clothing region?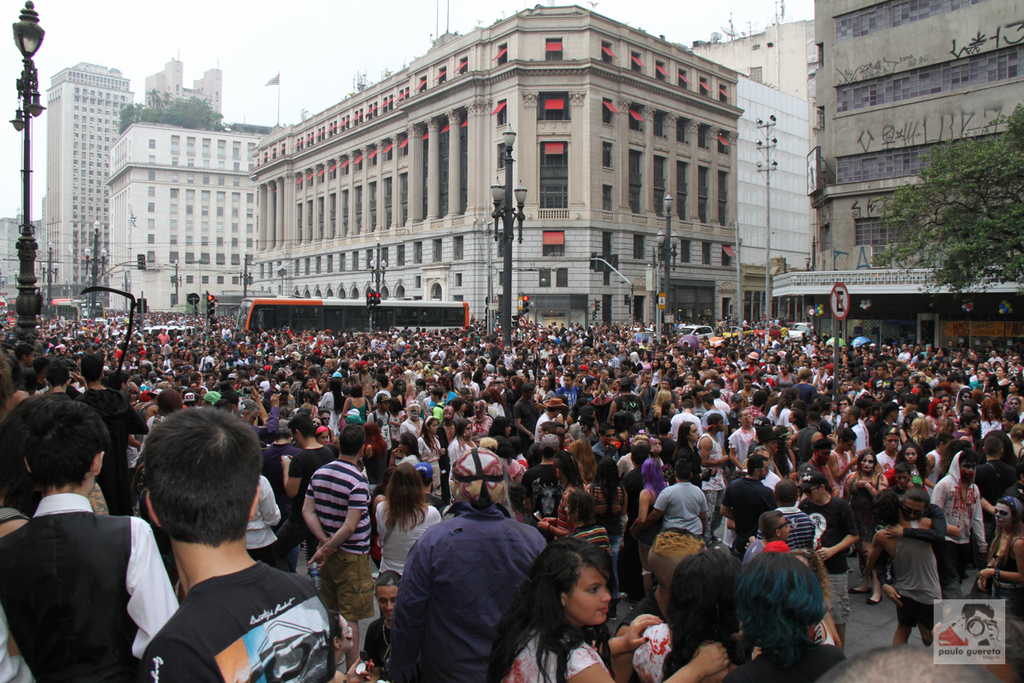
104,530,334,676
